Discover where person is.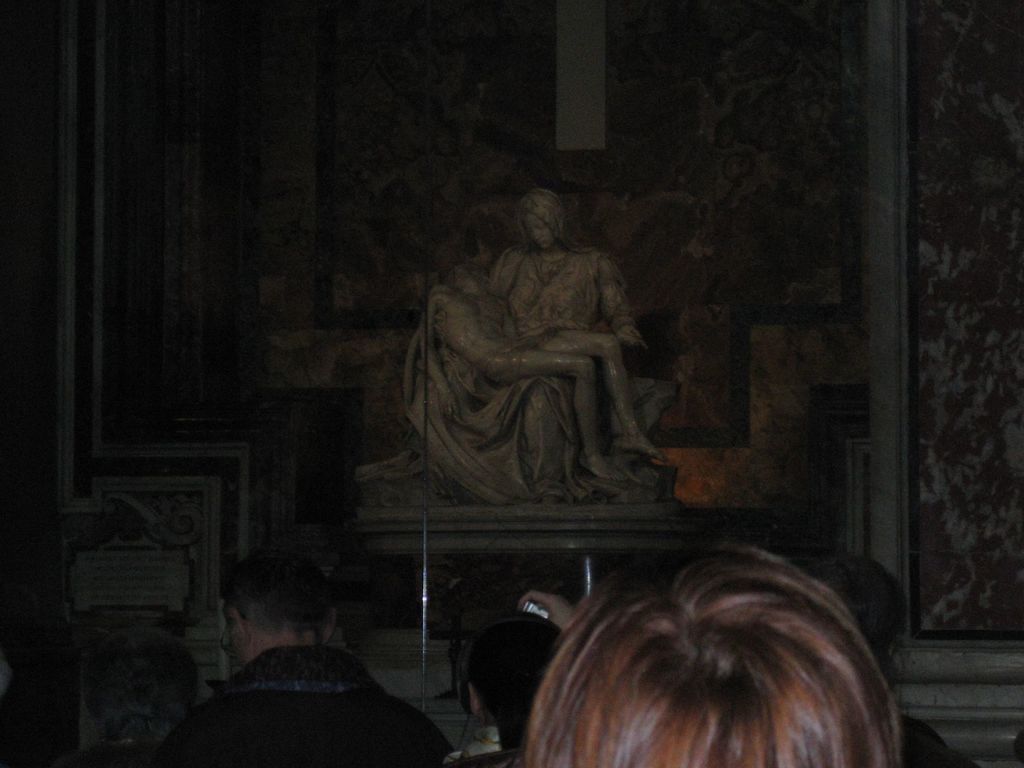
Discovered at left=440, top=605, right=555, bottom=767.
